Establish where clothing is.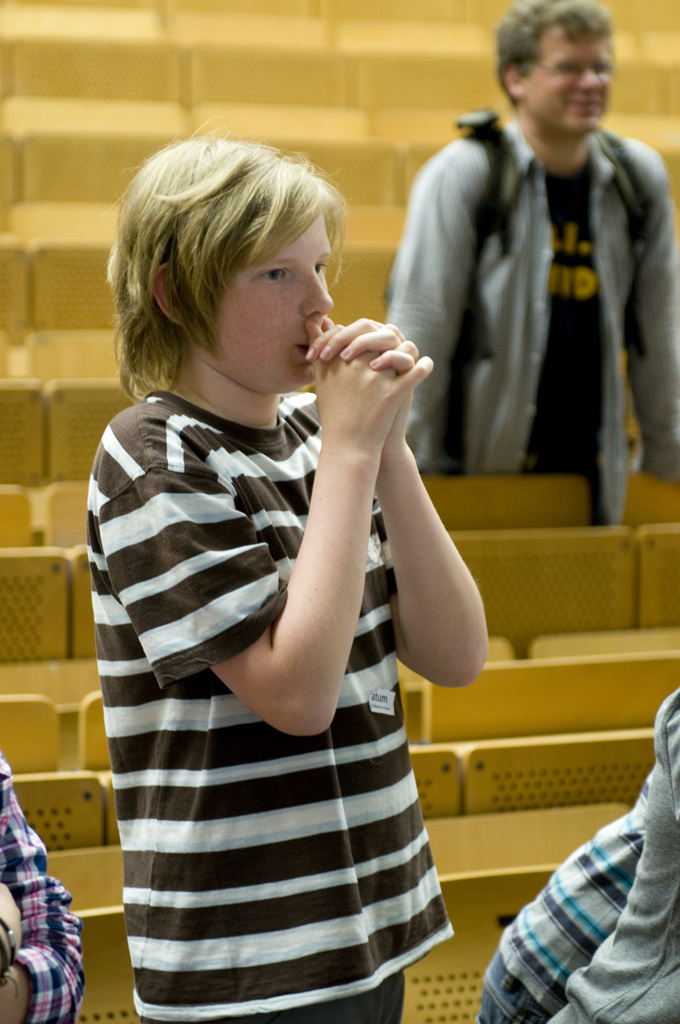
Established at (left=485, top=684, right=679, bottom=1023).
